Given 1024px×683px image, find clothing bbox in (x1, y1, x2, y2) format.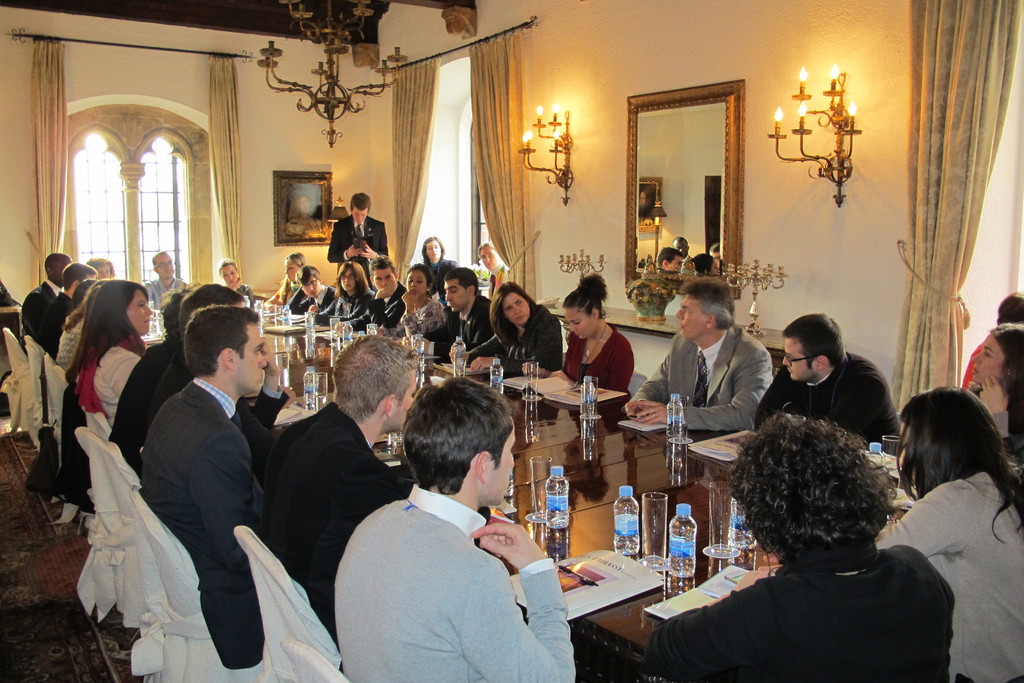
(237, 285, 256, 308).
